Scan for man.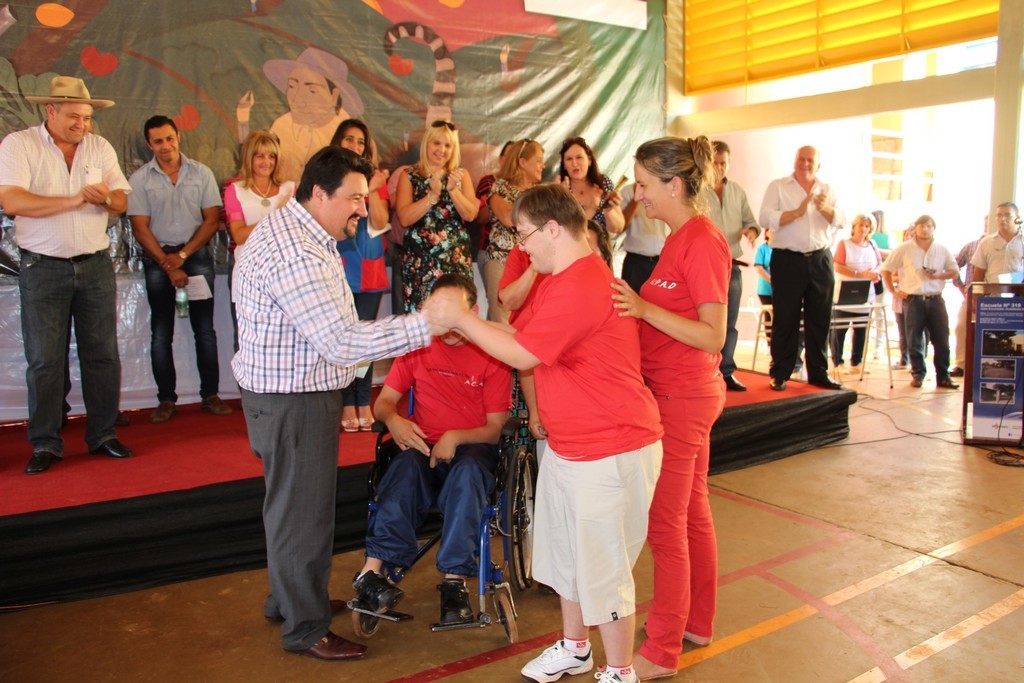
Scan result: crop(758, 144, 844, 389).
